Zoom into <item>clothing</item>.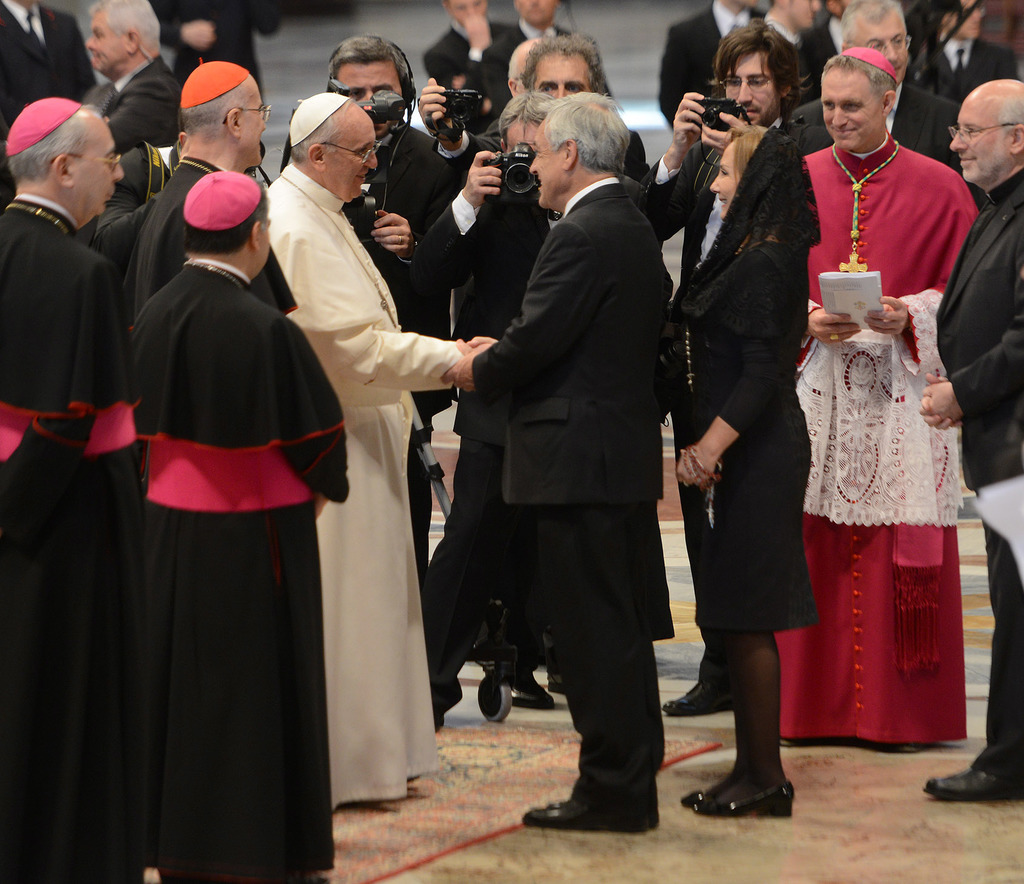
Zoom target: 149,0,276,86.
